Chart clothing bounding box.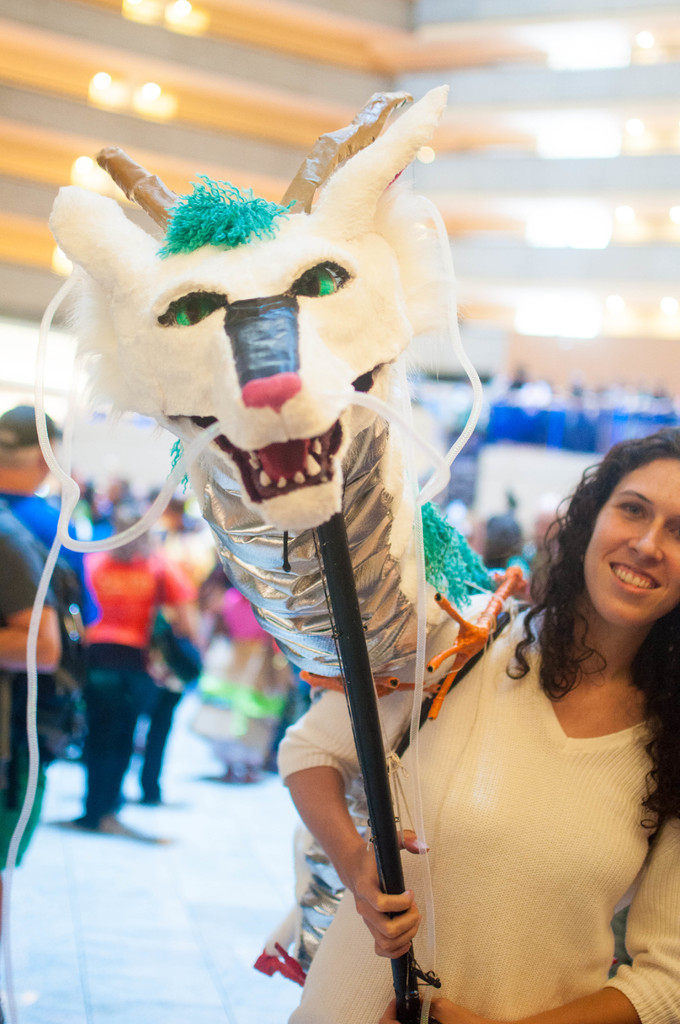
Charted: pyautogui.locateOnScreen(80, 541, 199, 817).
